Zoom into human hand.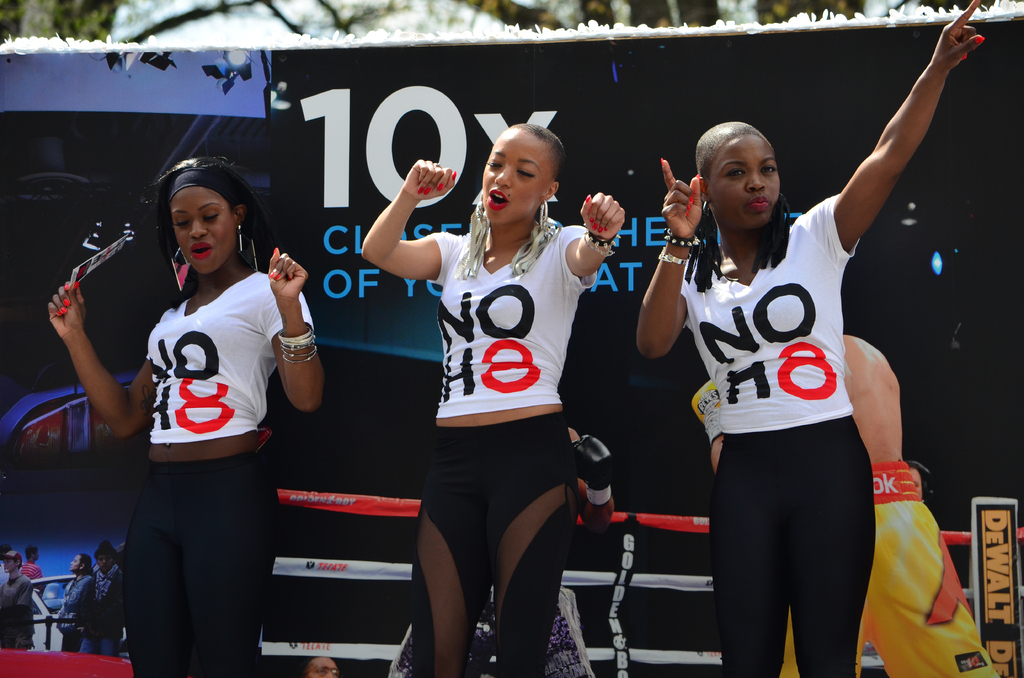
Zoom target: [32, 266, 89, 379].
